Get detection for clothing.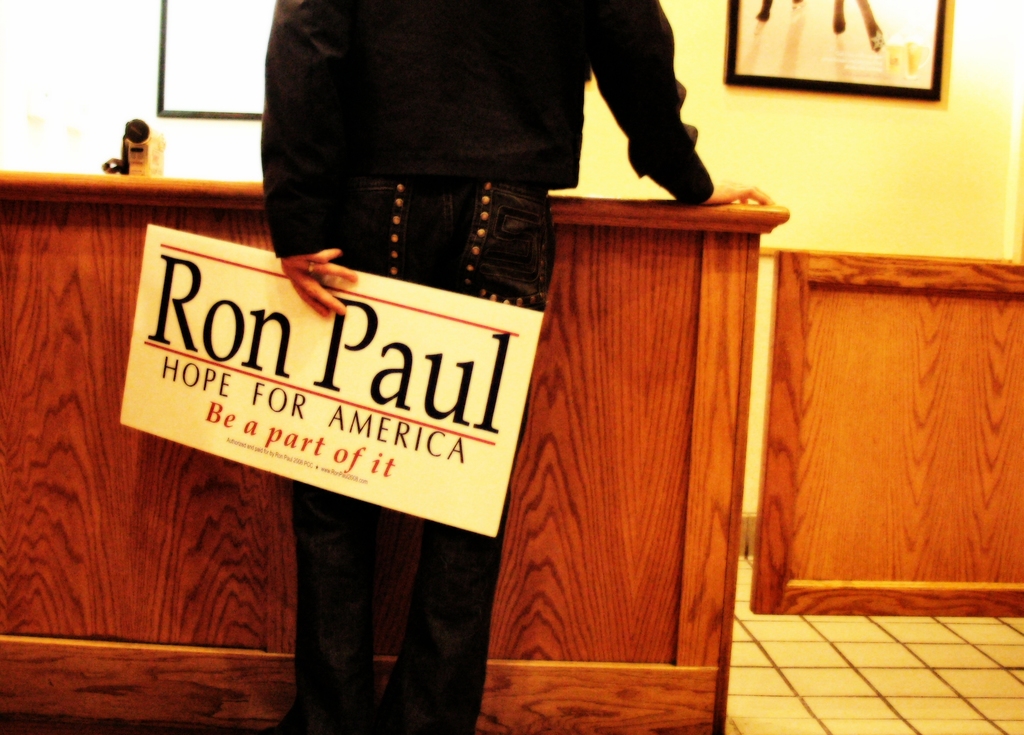
Detection: BBox(220, 0, 777, 730).
